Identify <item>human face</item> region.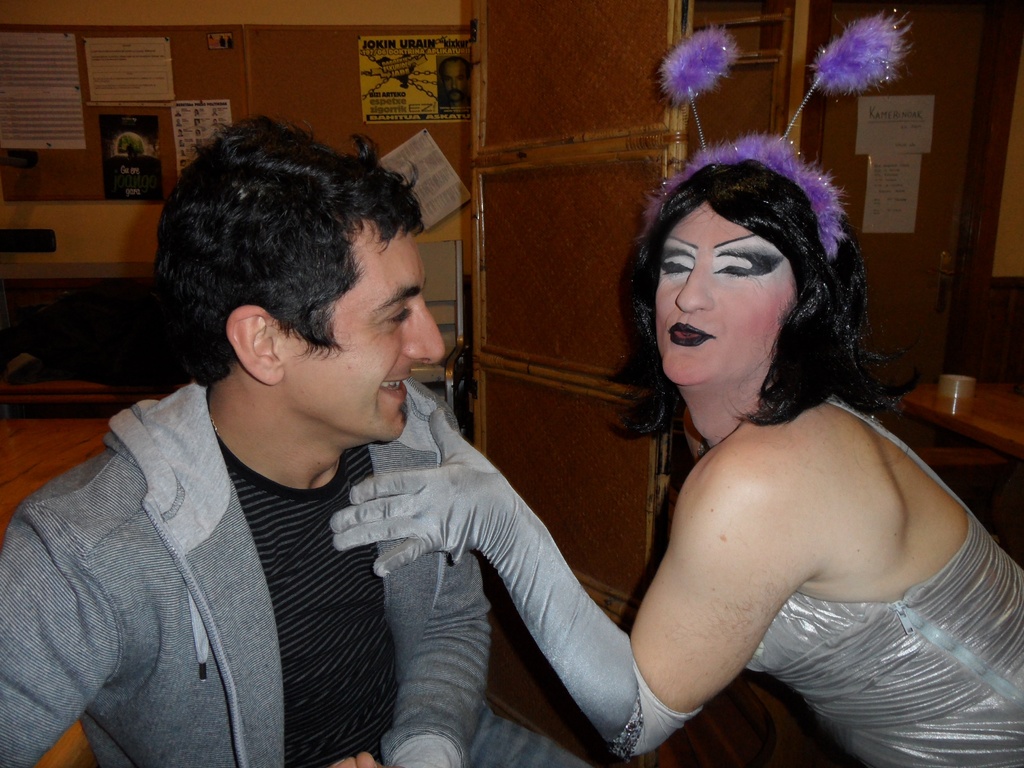
Region: bbox=(276, 219, 449, 447).
